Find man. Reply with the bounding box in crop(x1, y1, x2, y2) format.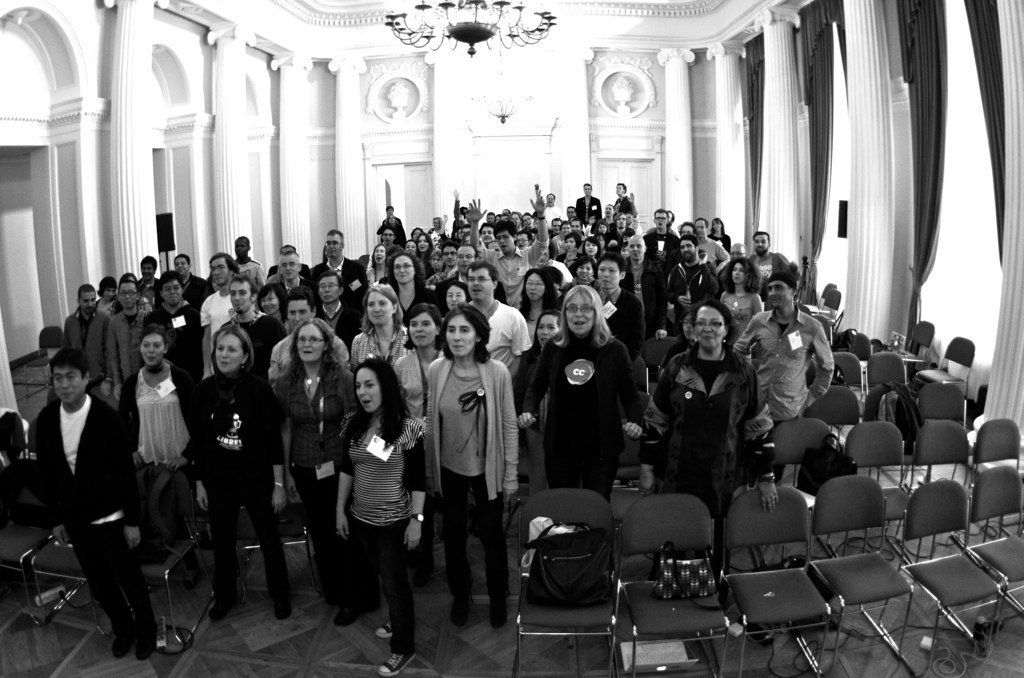
crop(577, 179, 602, 225).
